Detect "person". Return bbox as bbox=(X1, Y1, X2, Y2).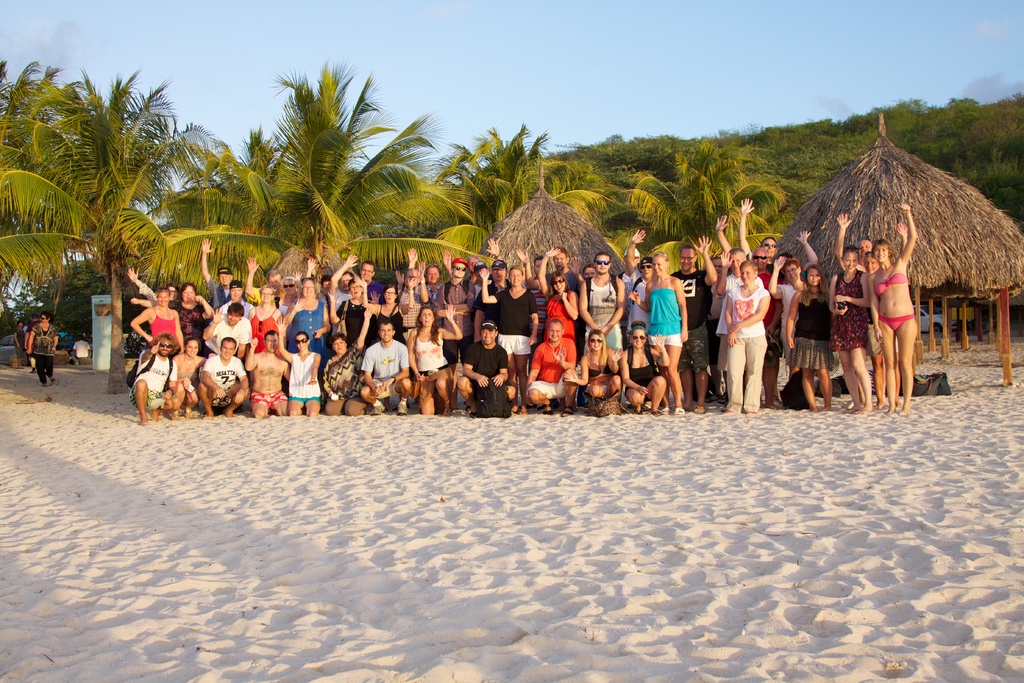
bbox=(126, 290, 184, 347).
